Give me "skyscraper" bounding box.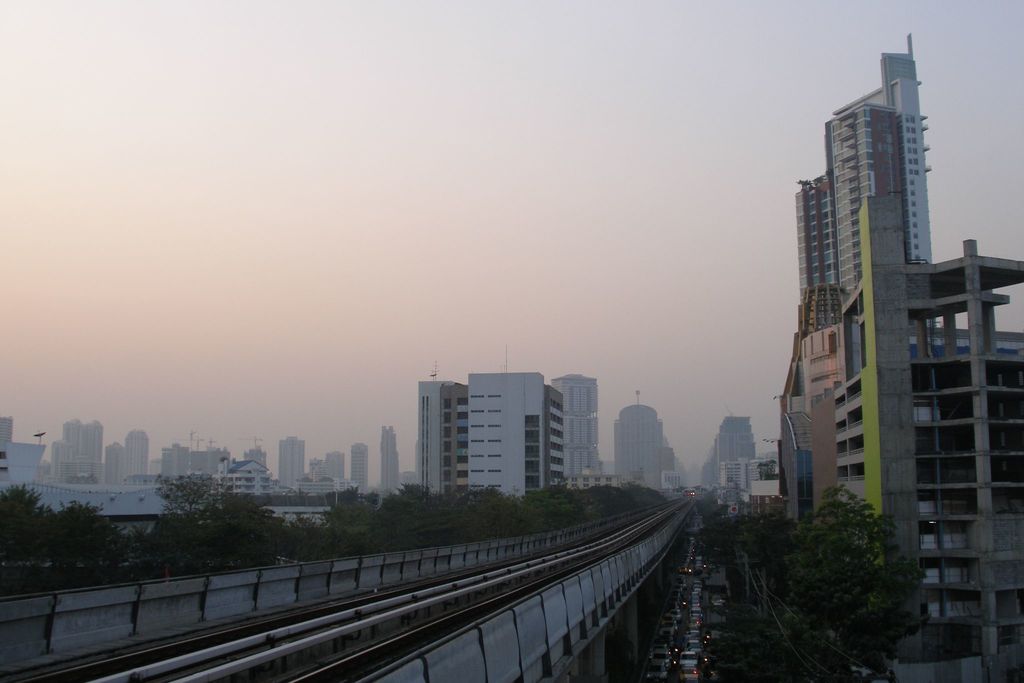
(349,439,366,491).
